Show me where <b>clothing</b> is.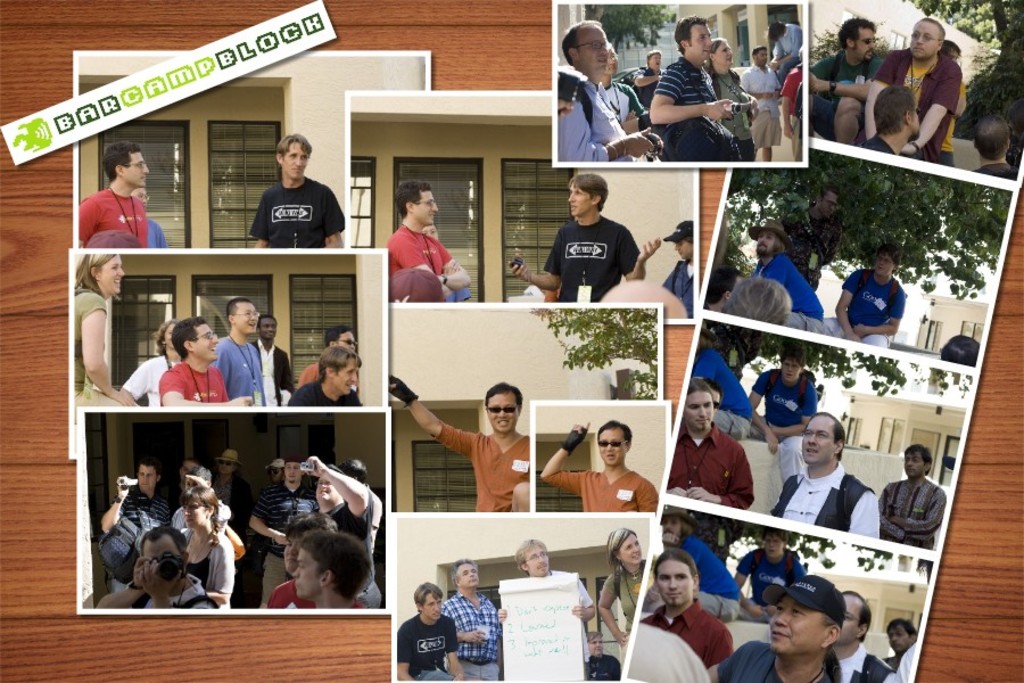
<b>clothing</b> is at {"x1": 253, "y1": 337, "x2": 295, "y2": 403}.
